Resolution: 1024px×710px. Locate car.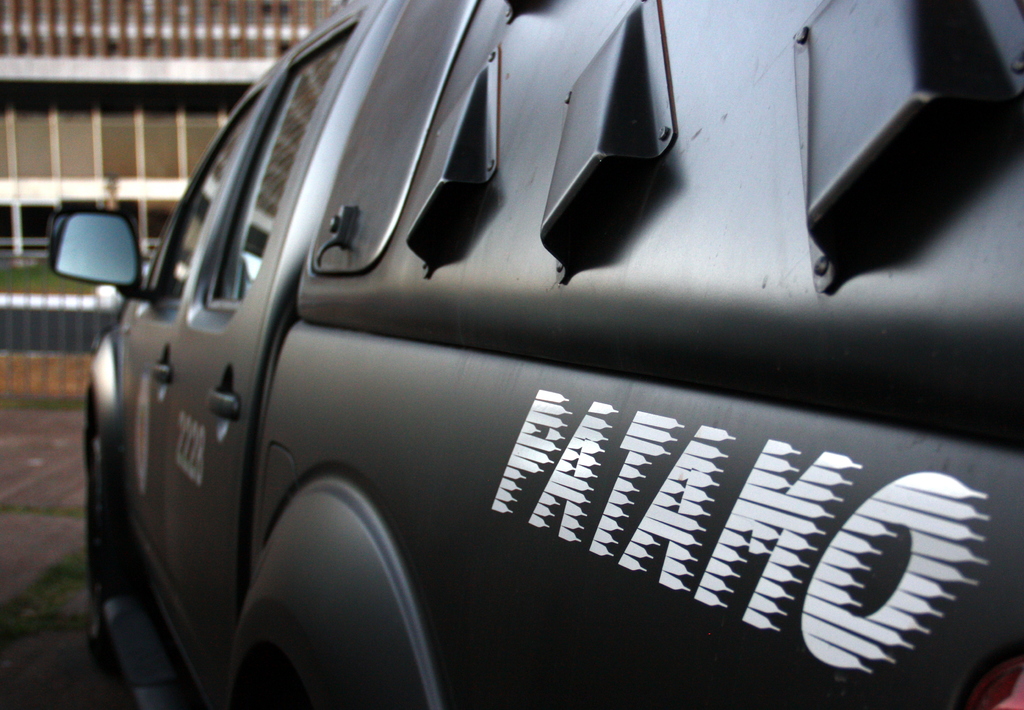
bbox(46, 0, 1023, 709).
